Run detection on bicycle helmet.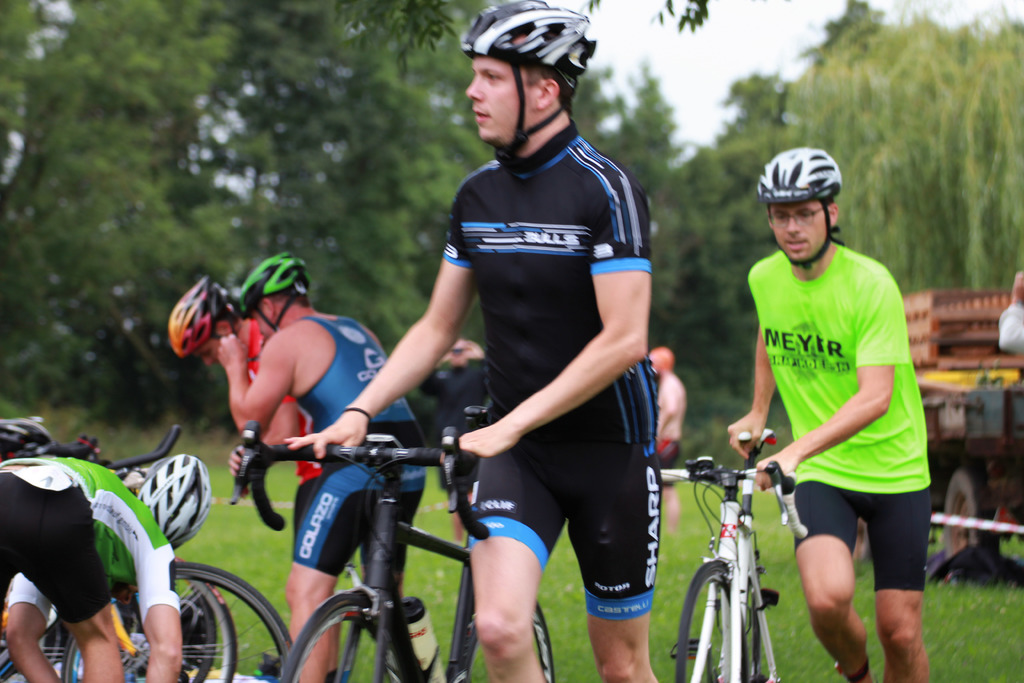
Result: [left=762, top=144, right=835, bottom=201].
